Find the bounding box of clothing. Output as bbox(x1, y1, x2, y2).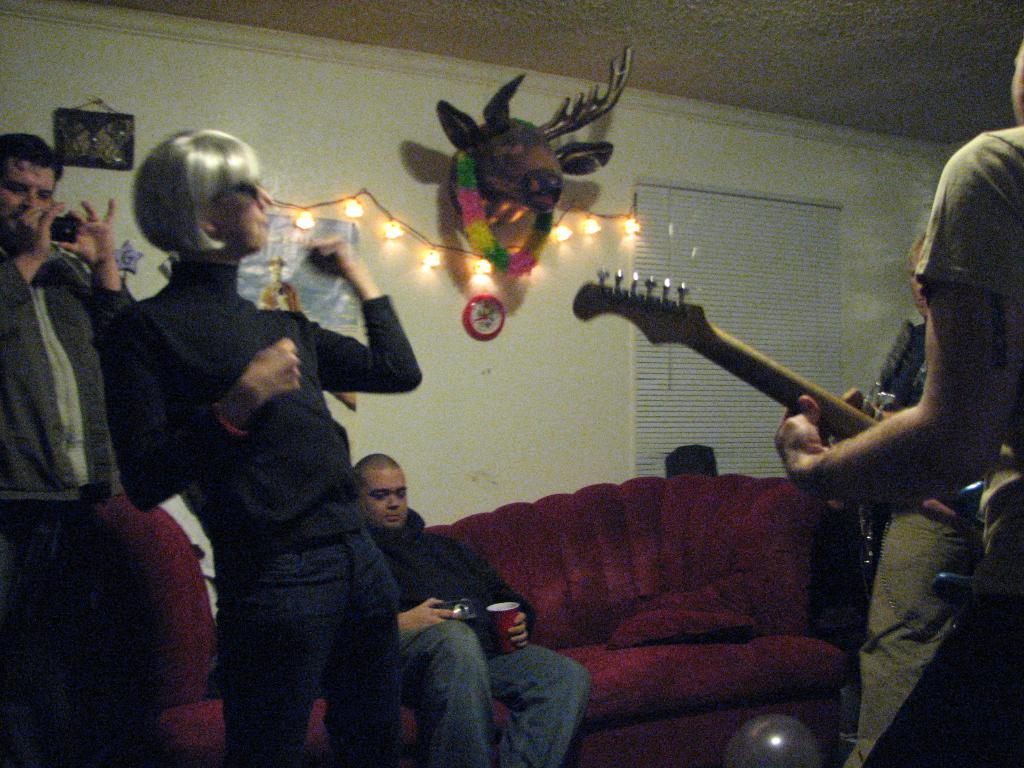
bbox(253, 275, 298, 312).
